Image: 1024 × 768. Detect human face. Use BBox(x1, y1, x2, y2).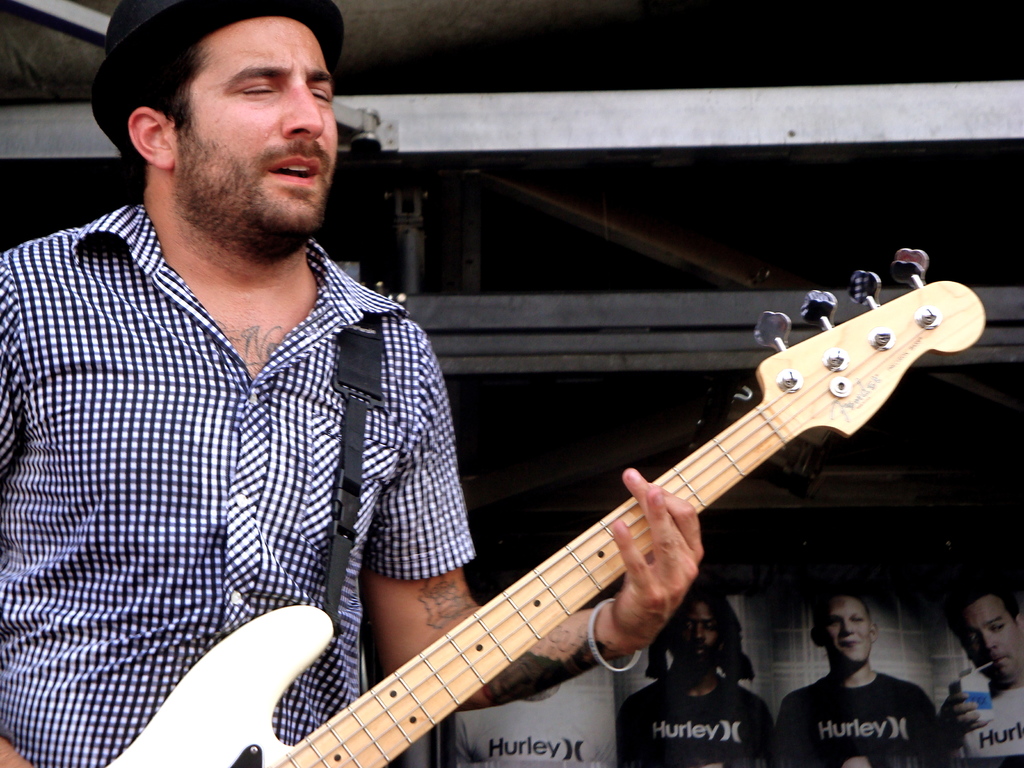
BBox(672, 590, 717, 671).
